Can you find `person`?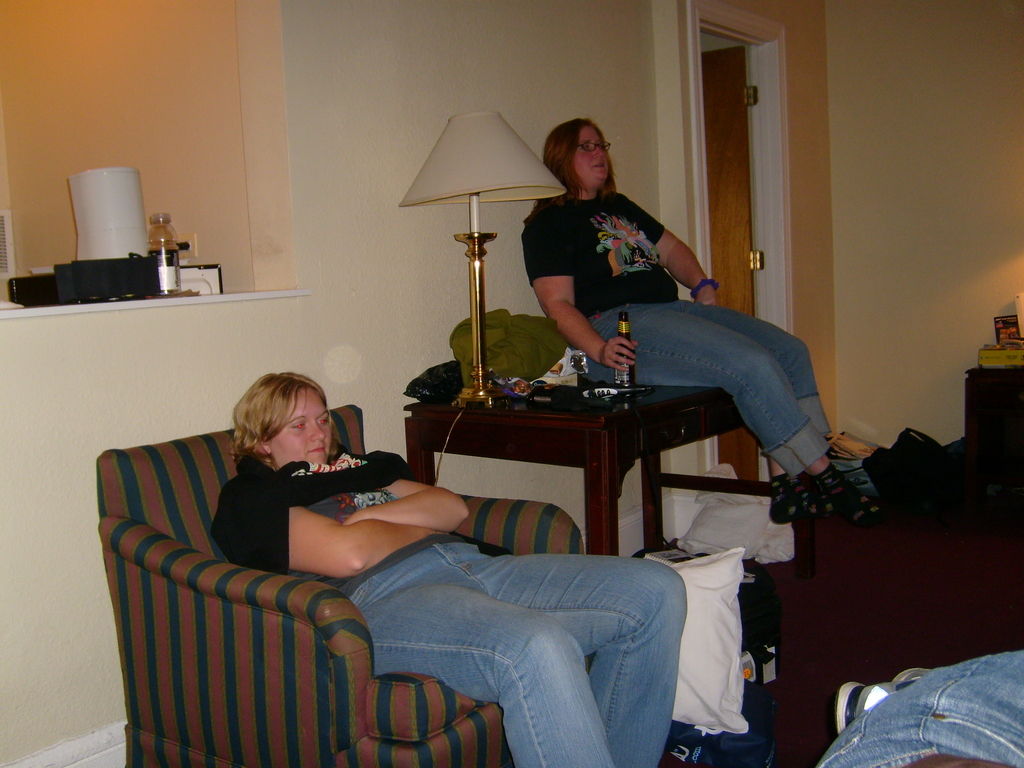
Yes, bounding box: {"x1": 818, "y1": 648, "x2": 1023, "y2": 767}.
